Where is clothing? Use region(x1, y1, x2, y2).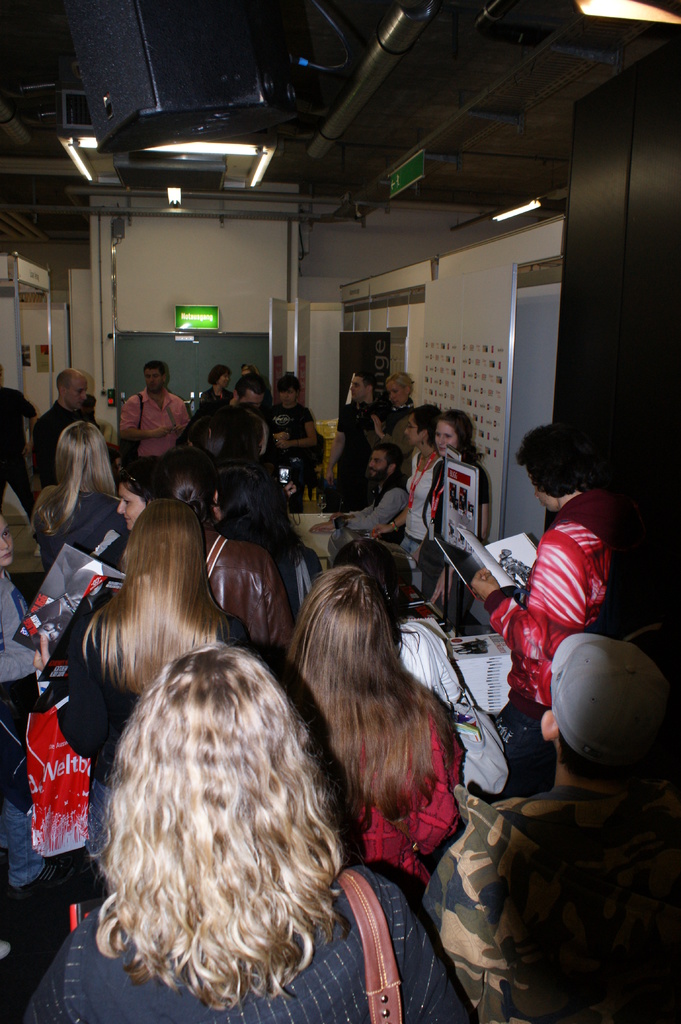
region(60, 624, 147, 867).
